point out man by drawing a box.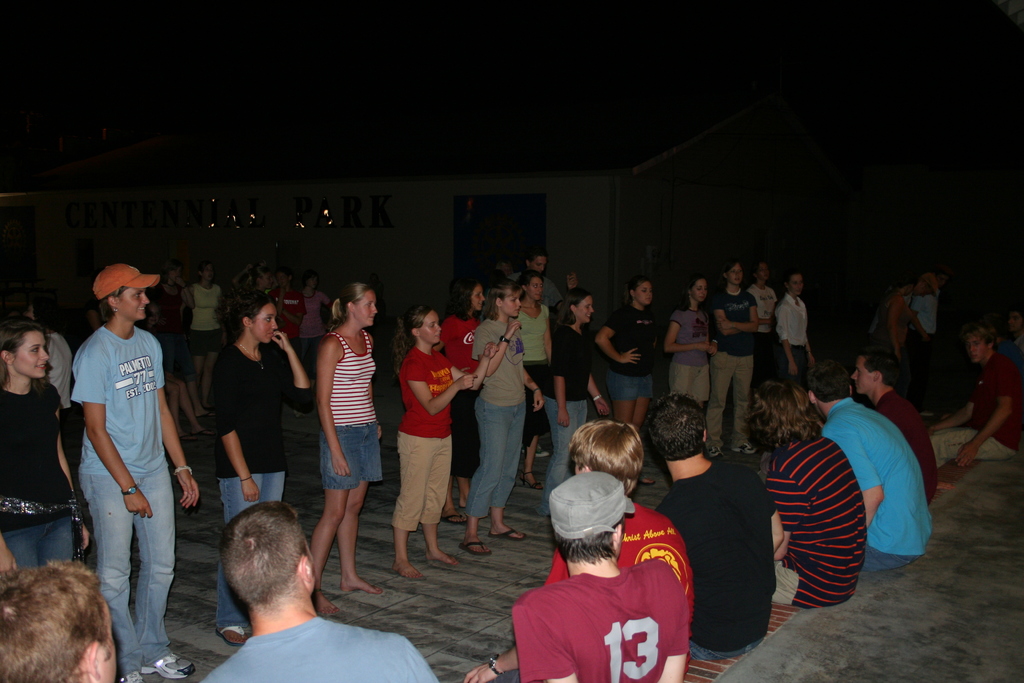
[x1=806, y1=360, x2=934, y2=573].
